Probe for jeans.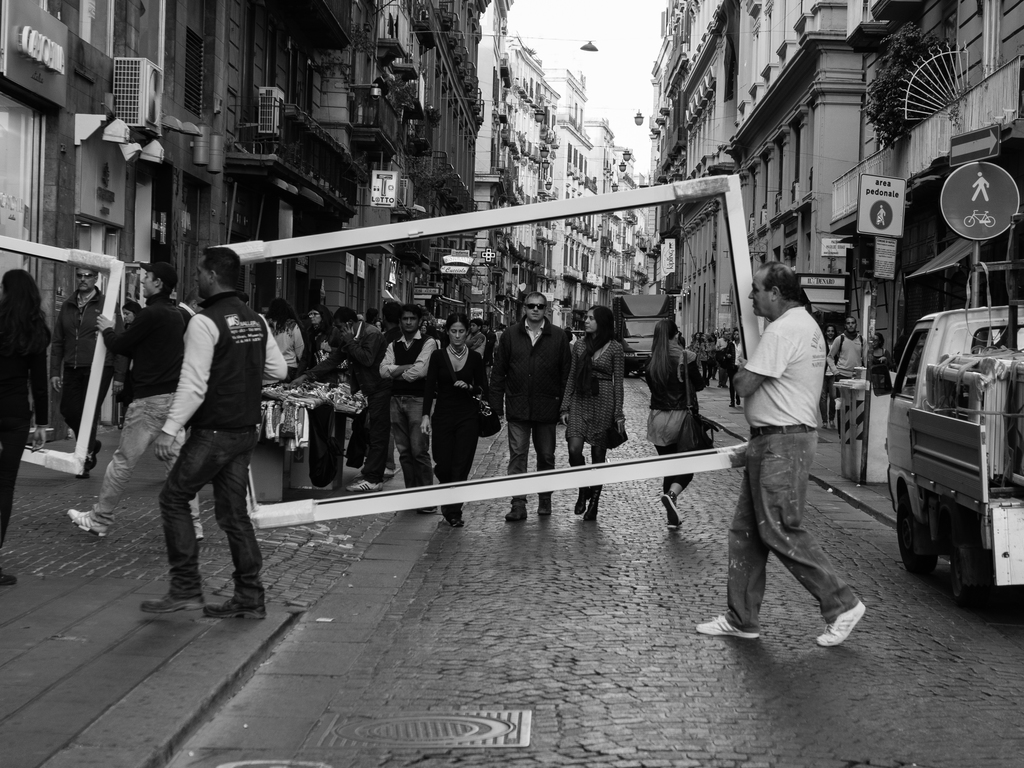
Probe result: {"x1": 0, "y1": 402, "x2": 36, "y2": 545}.
